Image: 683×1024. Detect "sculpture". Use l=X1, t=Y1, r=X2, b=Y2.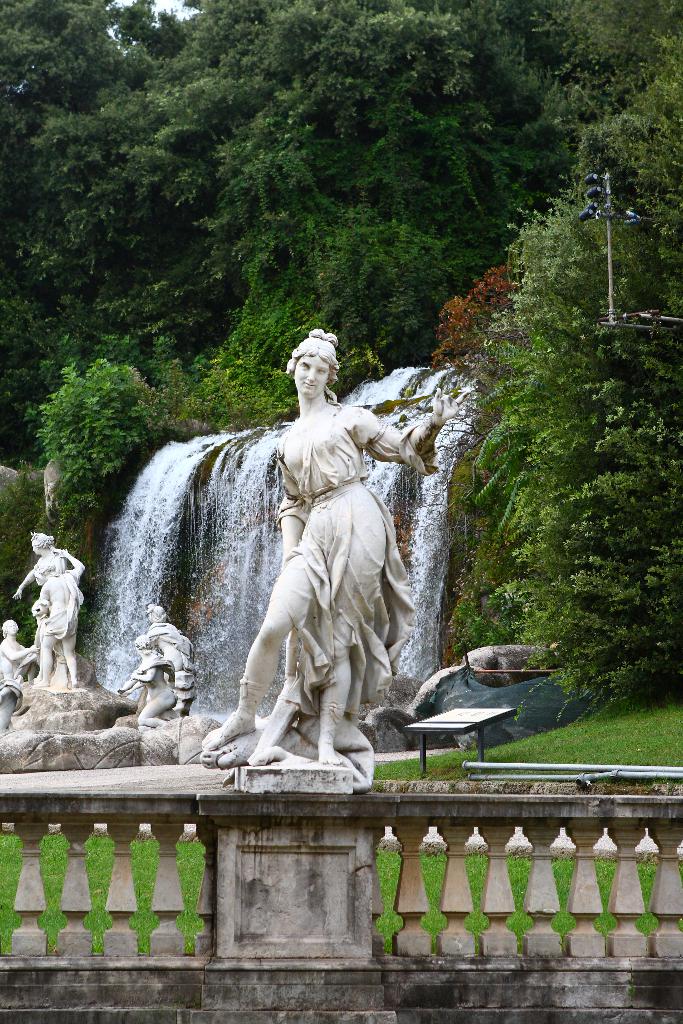
l=28, t=550, r=85, b=691.
